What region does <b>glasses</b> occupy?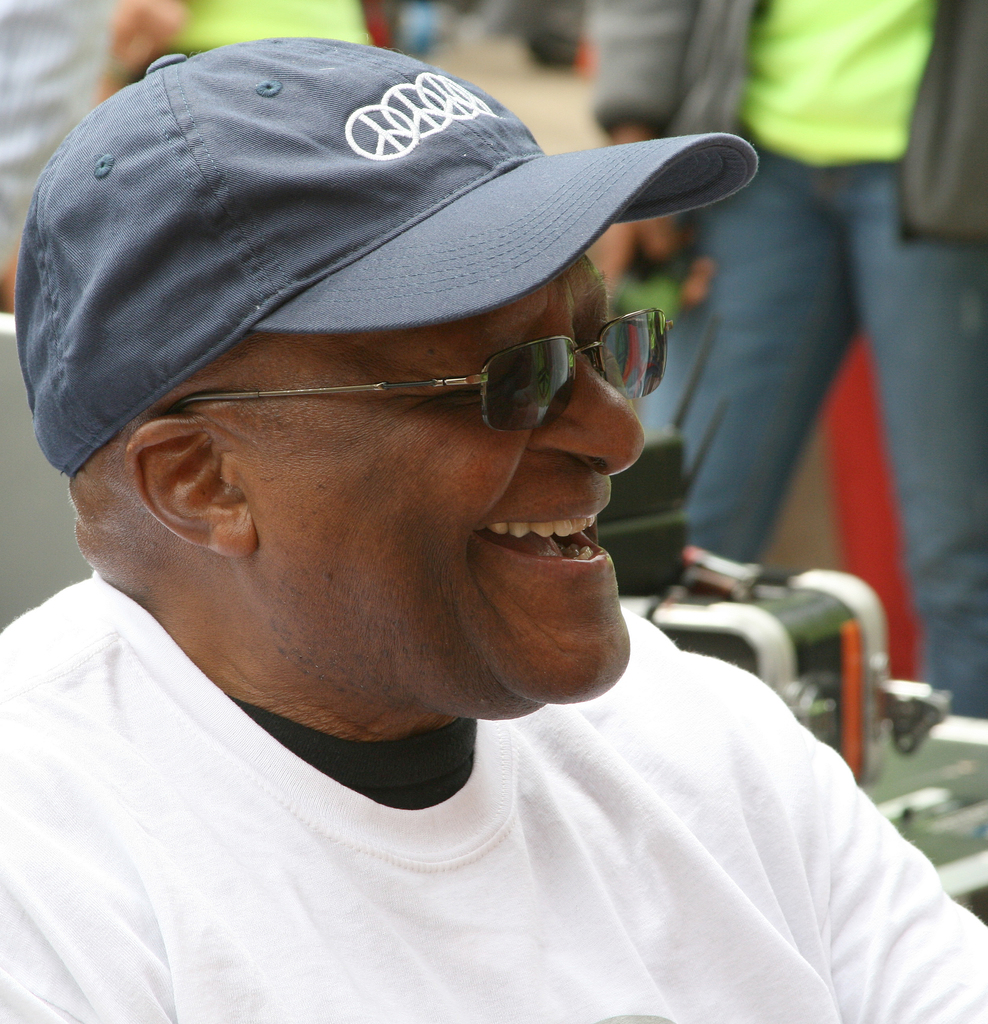
x1=120 y1=298 x2=674 y2=446.
